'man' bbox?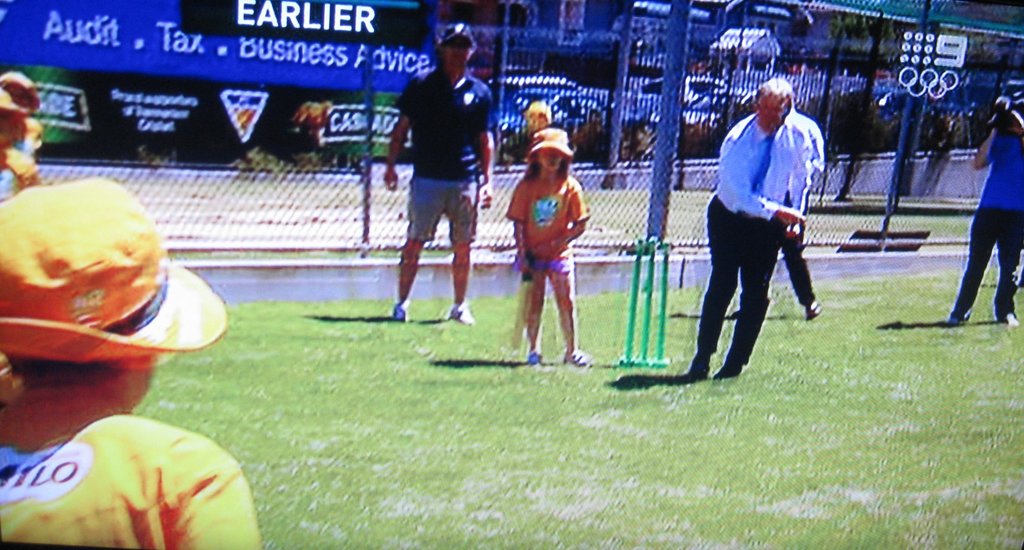
772,97,836,324
